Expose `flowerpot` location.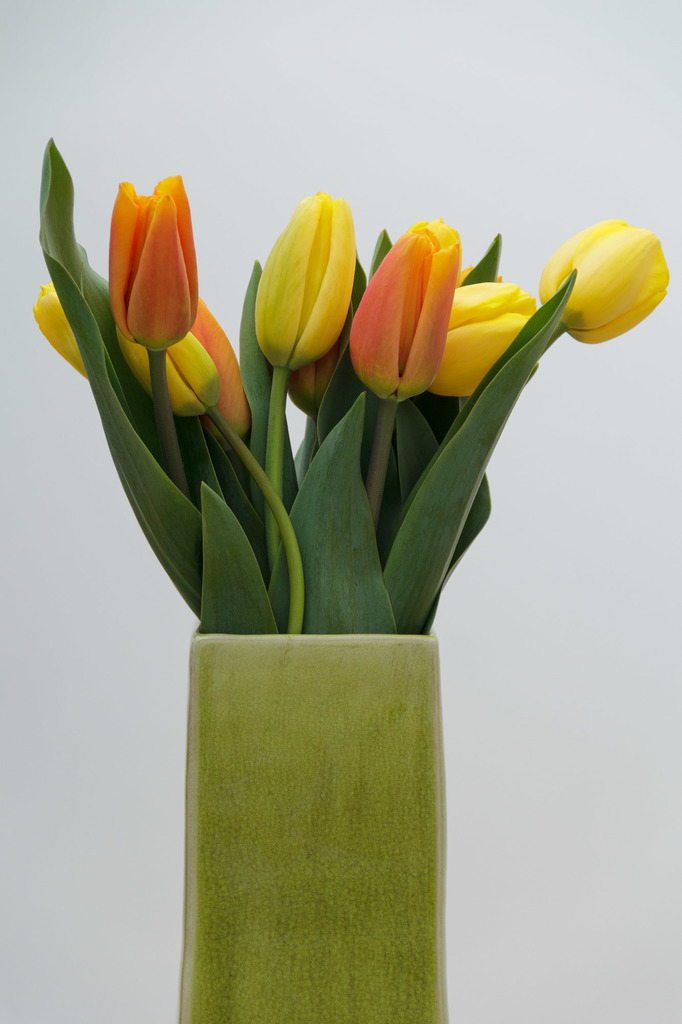
Exposed at region(163, 623, 457, 1023).
